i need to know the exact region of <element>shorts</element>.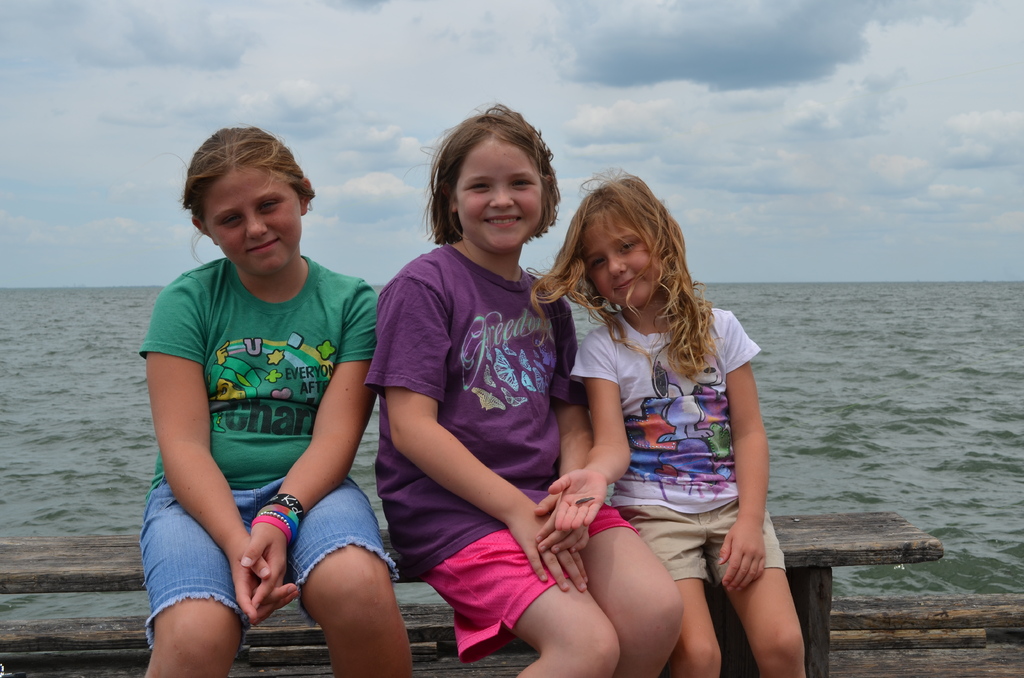
Region: 140/476/397/659.
